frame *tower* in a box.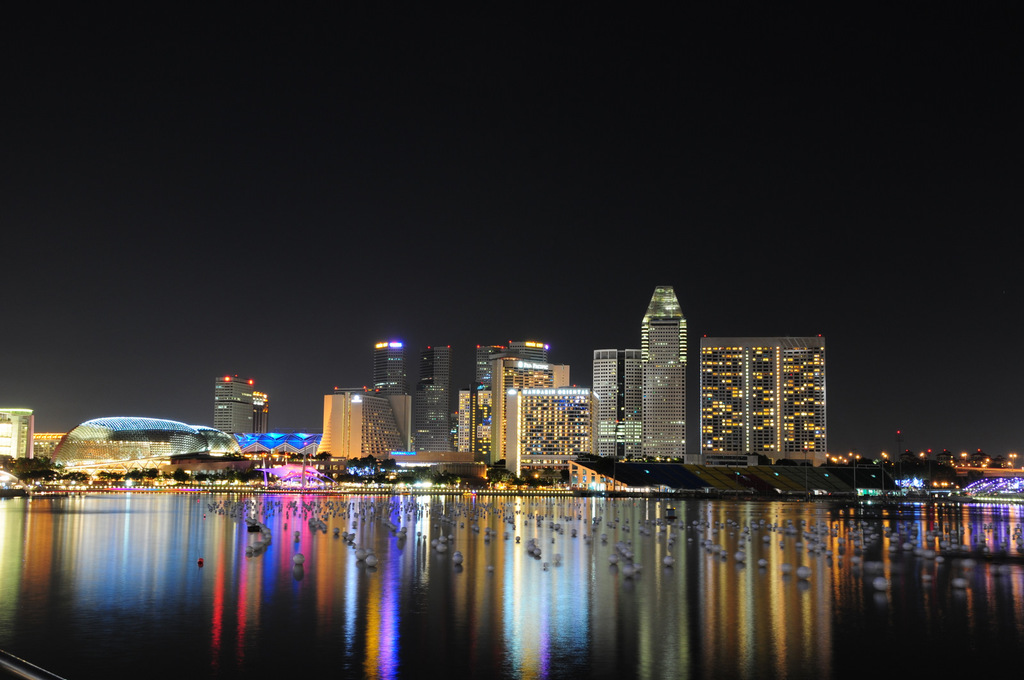
Rect(640, 284, 686, 463).
